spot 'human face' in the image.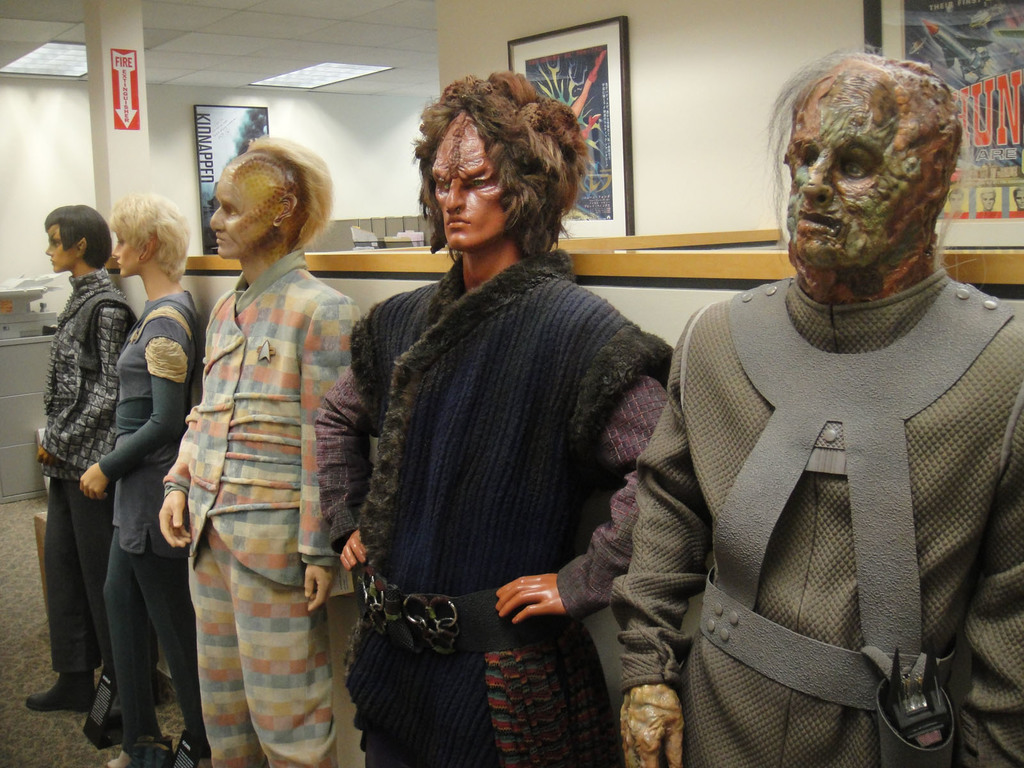
'human face' found at 429 116 510 248.
